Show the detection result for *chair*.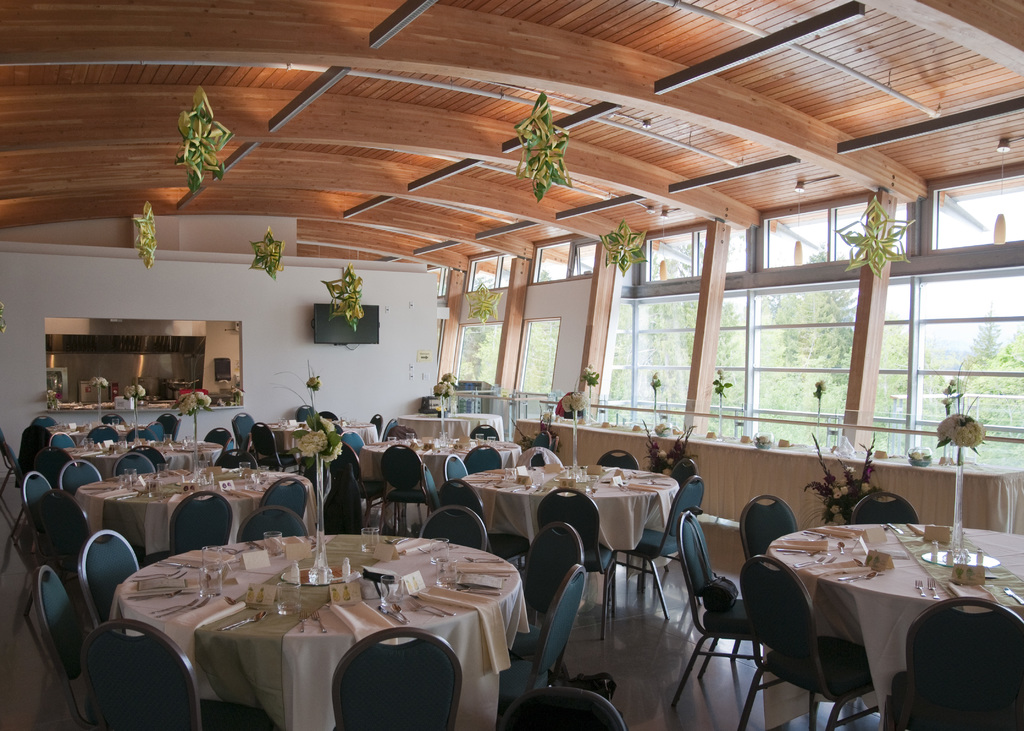
<bbox>674, 512, 781, 716</bbox>.
